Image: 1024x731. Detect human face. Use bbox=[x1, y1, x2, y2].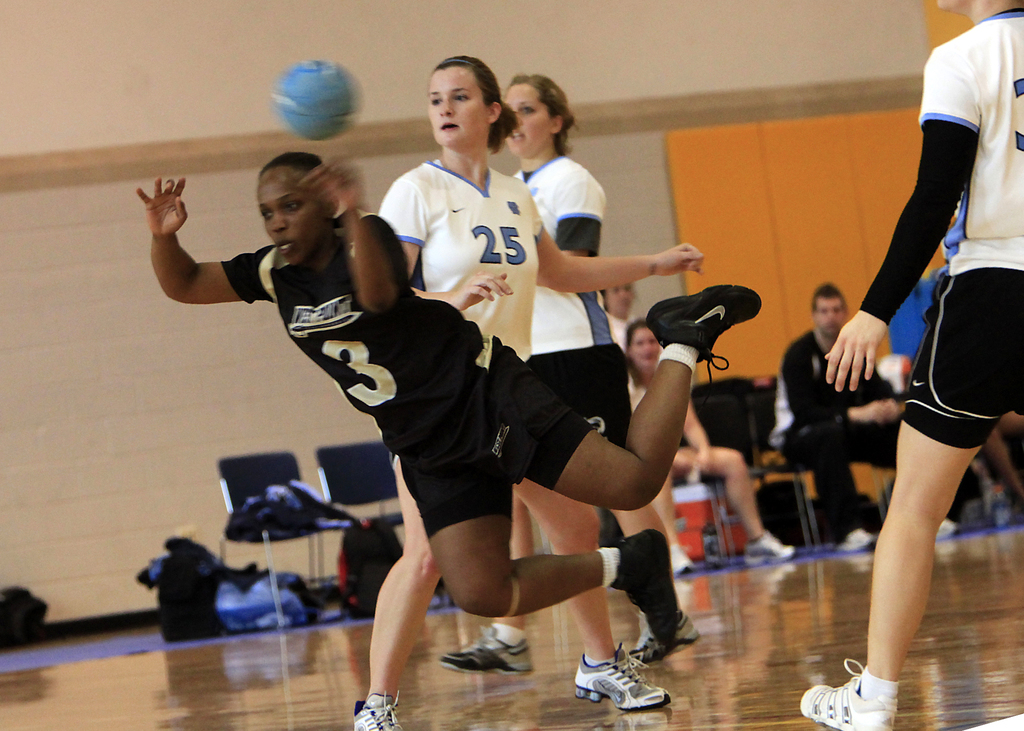
bbox=[499, 81, 549, 154].
